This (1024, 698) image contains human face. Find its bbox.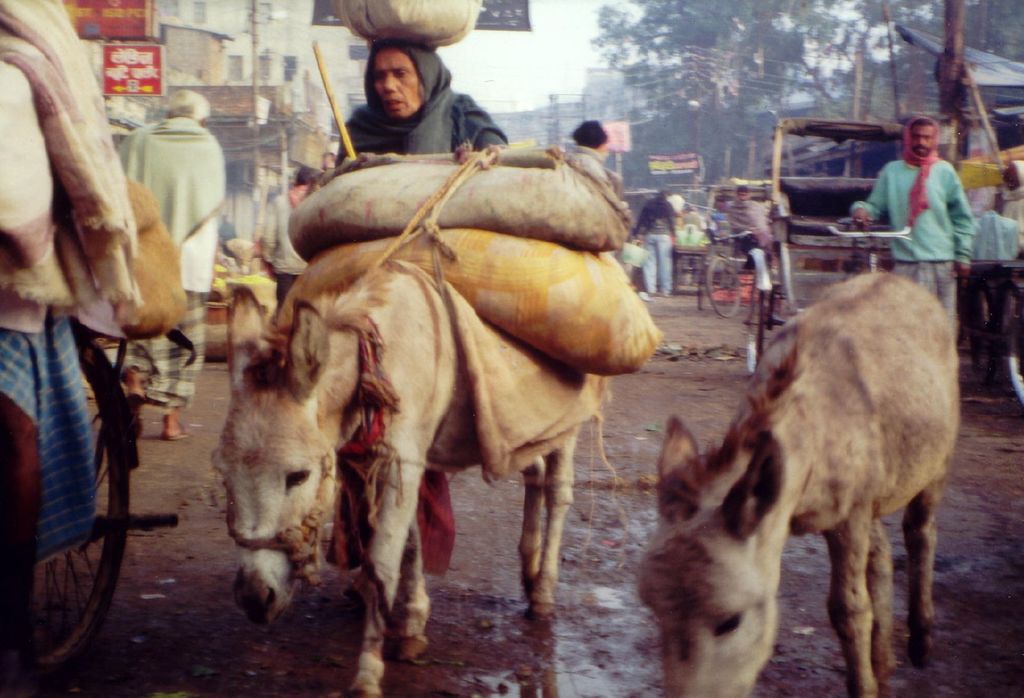
detection(912, 119, 932, 156).
